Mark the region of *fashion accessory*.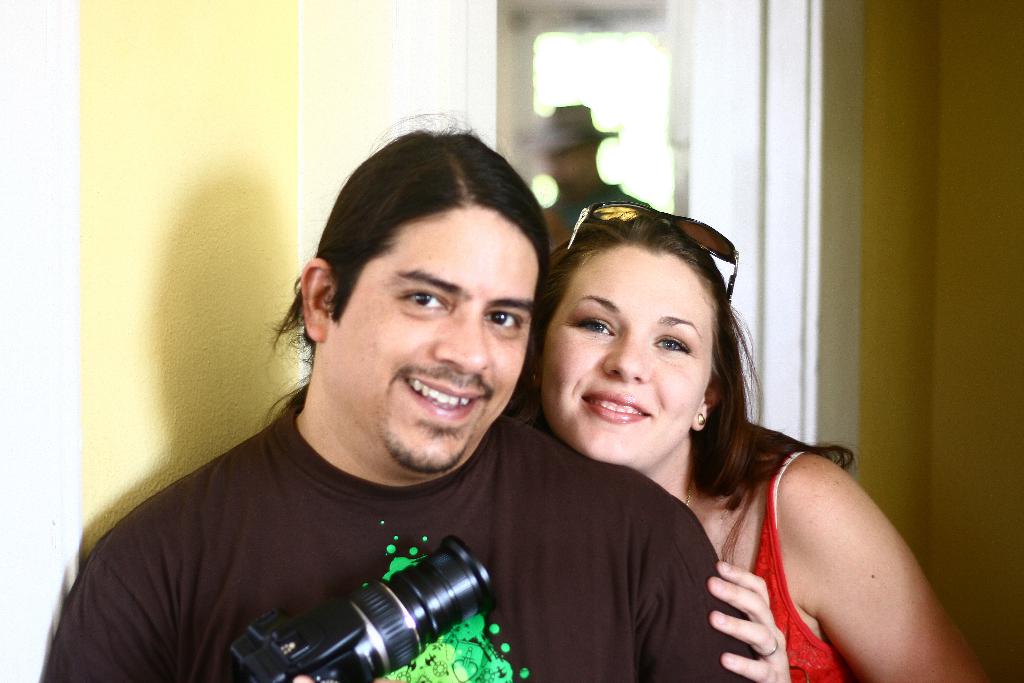
Region: <box>545,193,743,311</box>.
